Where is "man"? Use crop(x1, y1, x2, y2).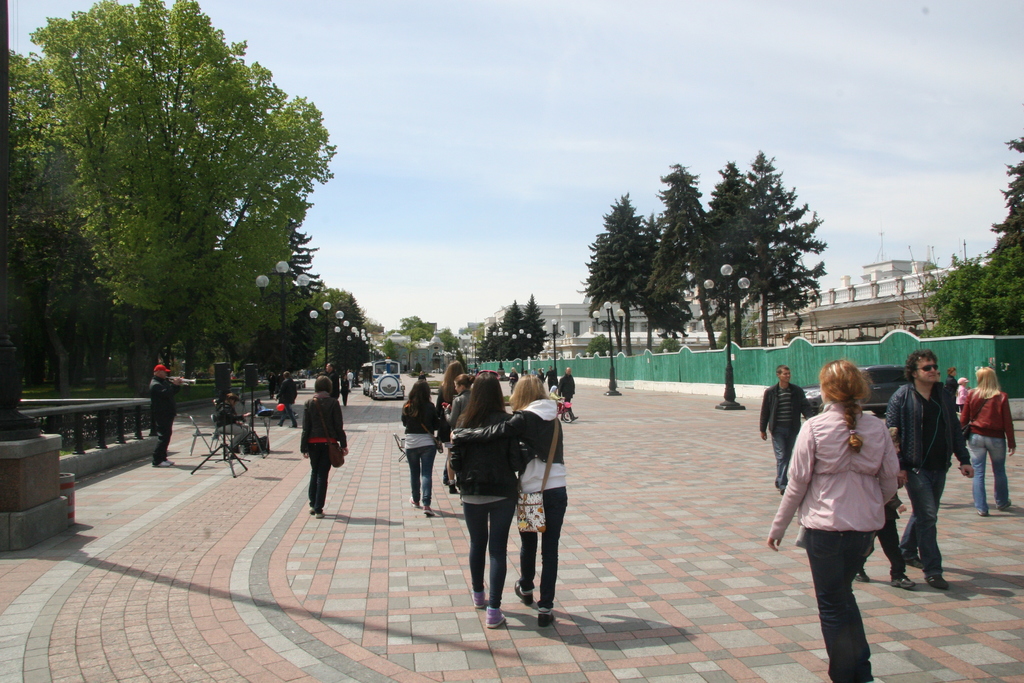
crop(273, 372, 299, 427).
